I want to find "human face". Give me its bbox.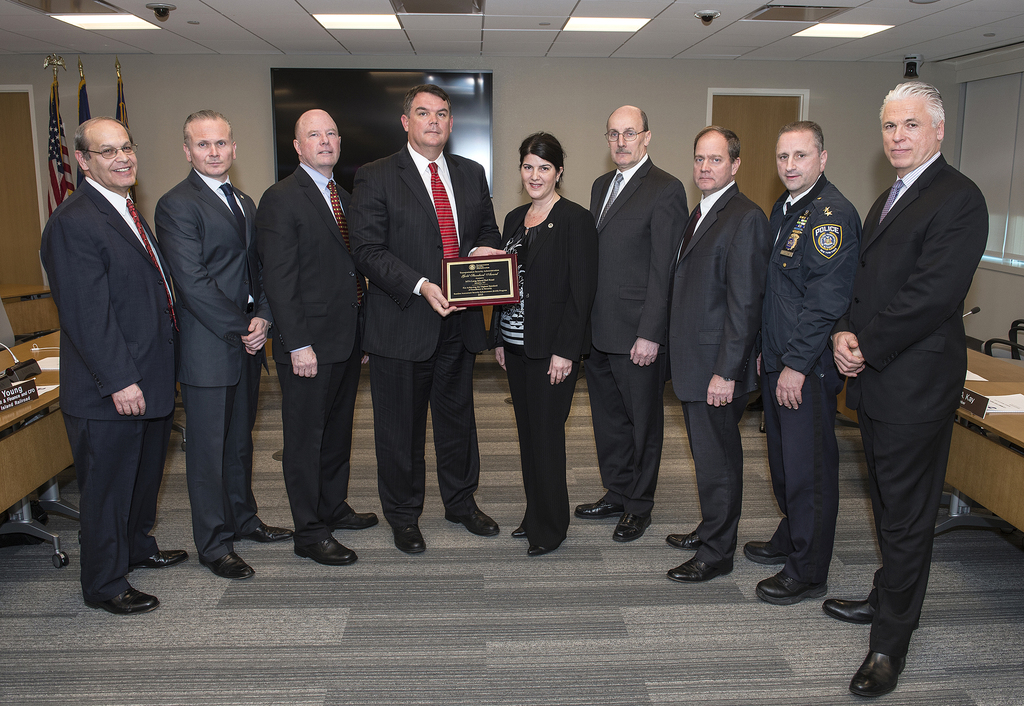
<box>84,119,138,187</box>.
